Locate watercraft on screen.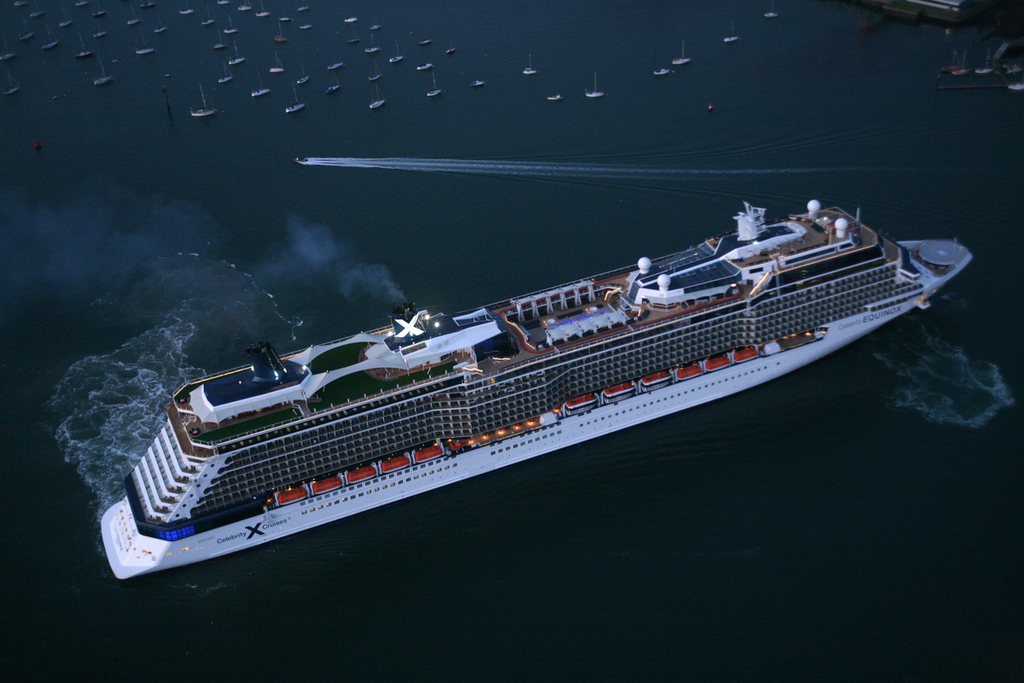
On screen at l=656, t=58, r=672, b=74.
